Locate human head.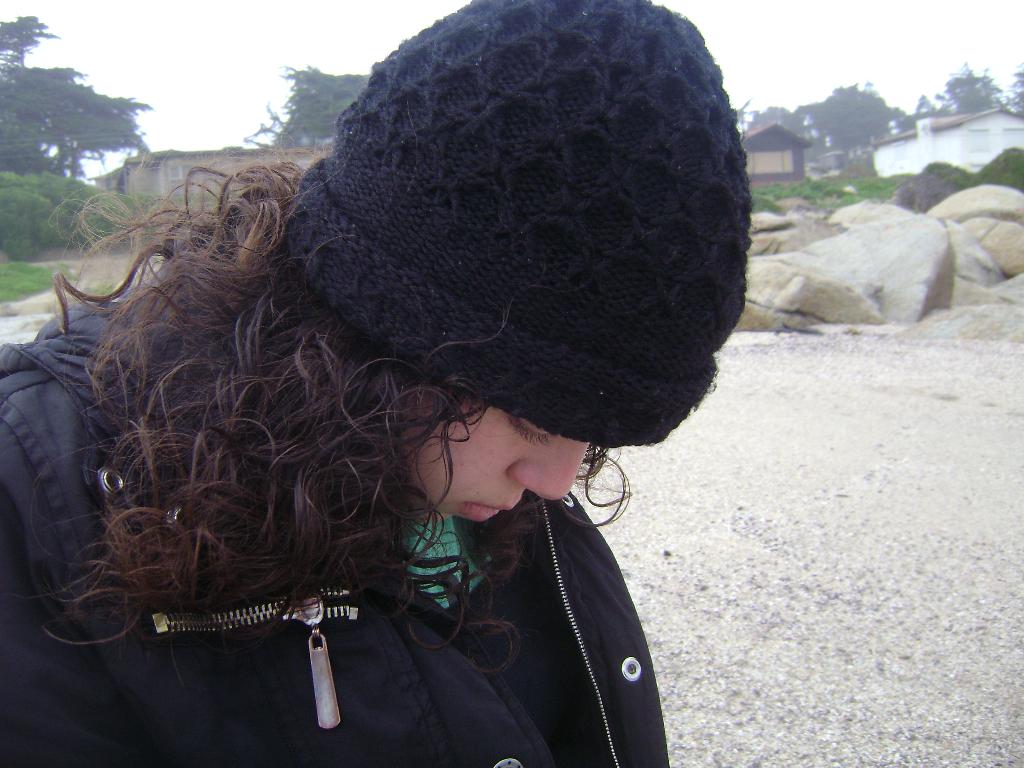
Bounding box: (x1=216, y1=13, x2=735, y2=502).
